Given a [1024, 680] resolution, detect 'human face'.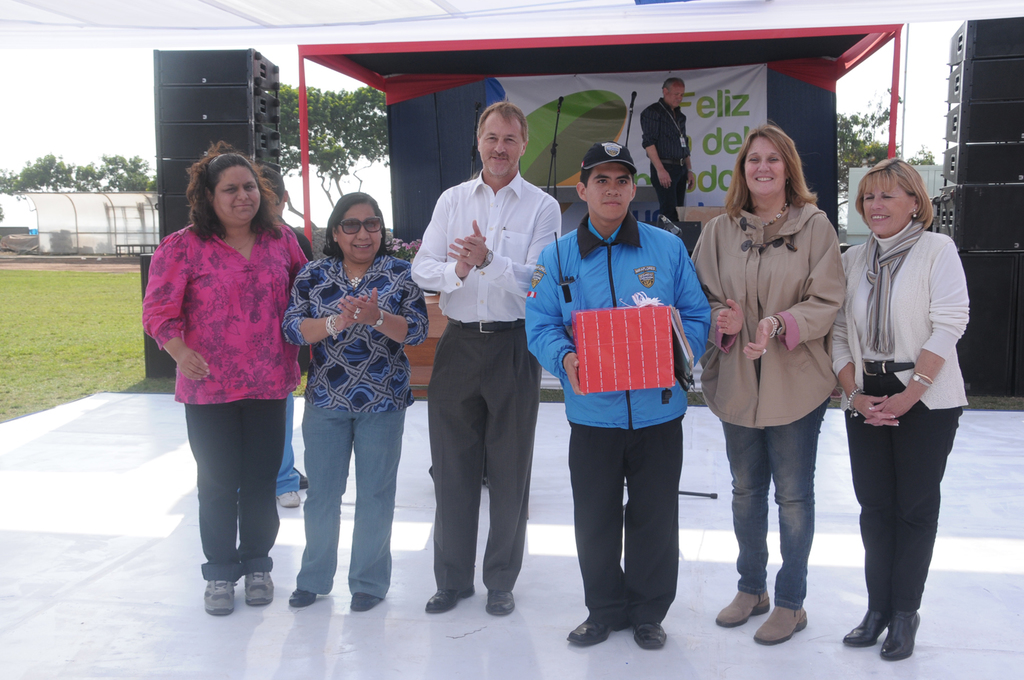
739 141 787 194.
